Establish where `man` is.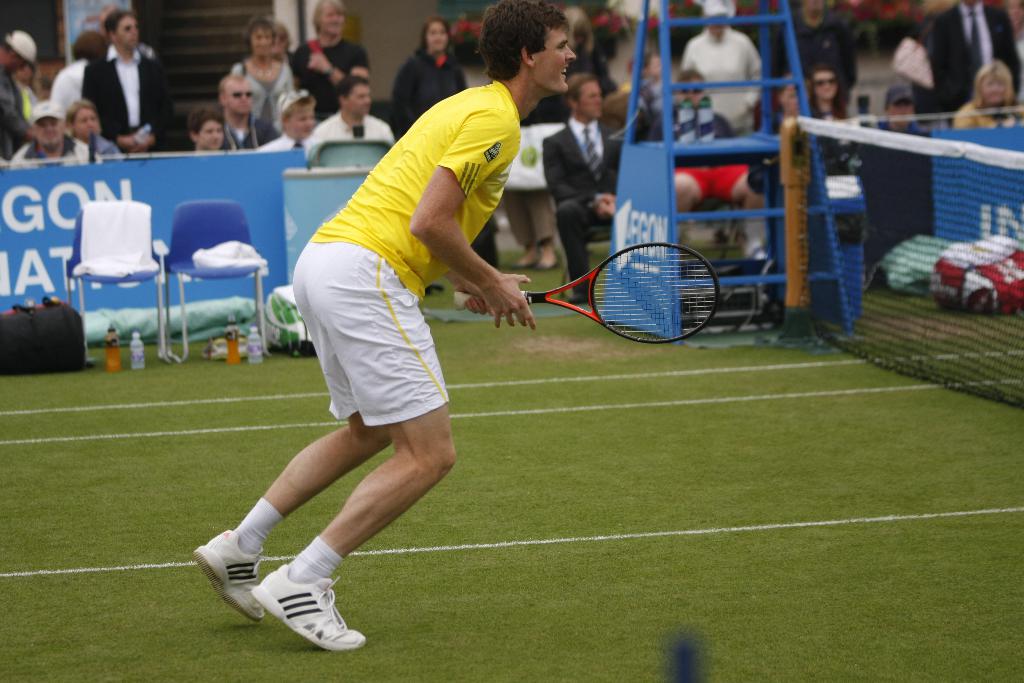
Established at select_region(927, 0, 1023, 122).
